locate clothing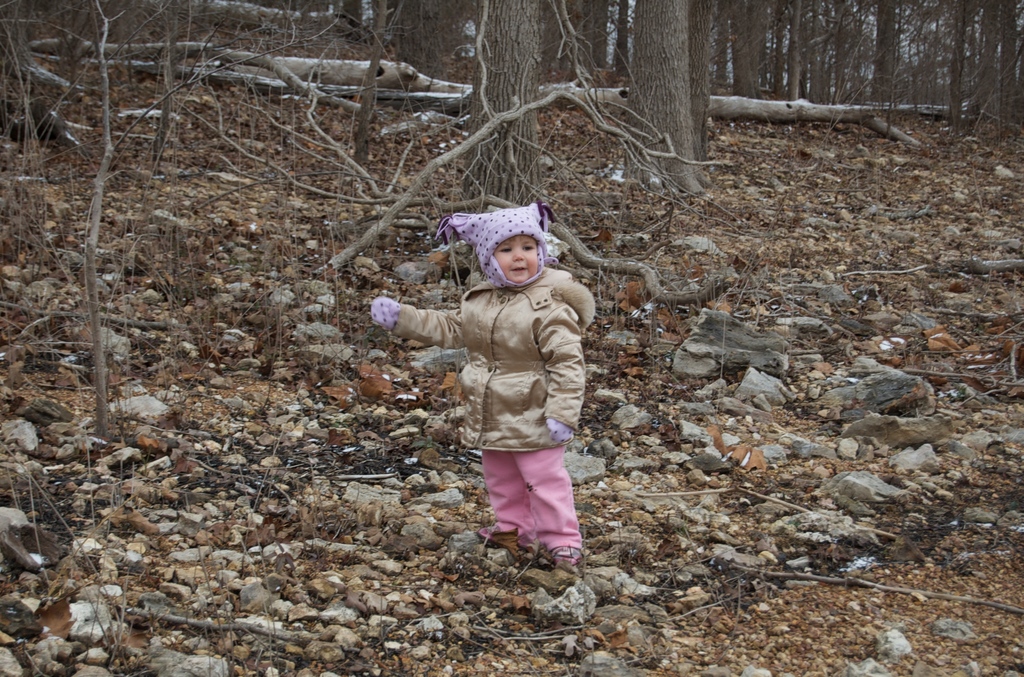
410, 245, 593, 532
